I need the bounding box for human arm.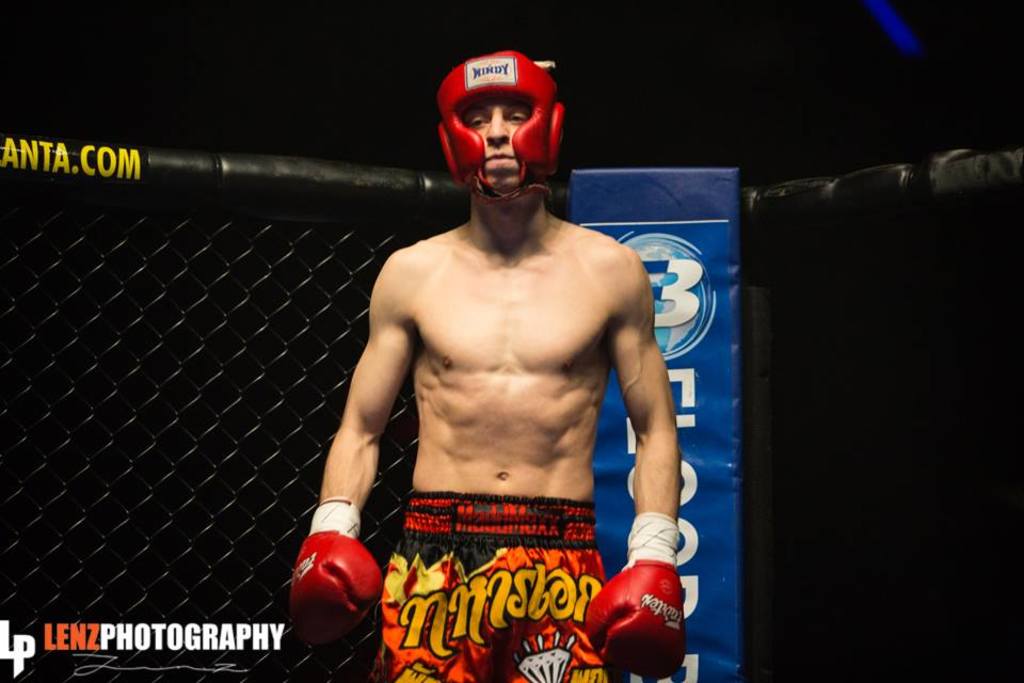
Here it is: bbox(308, 268, 420, 575).
